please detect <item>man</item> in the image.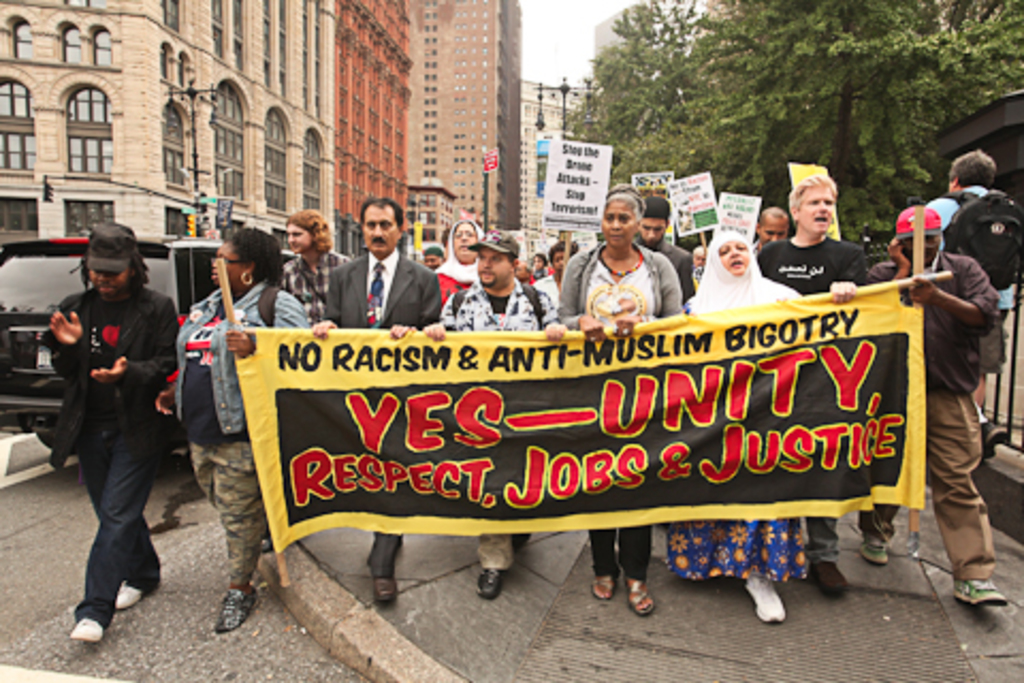
locate(533, 248, 550, 275).
